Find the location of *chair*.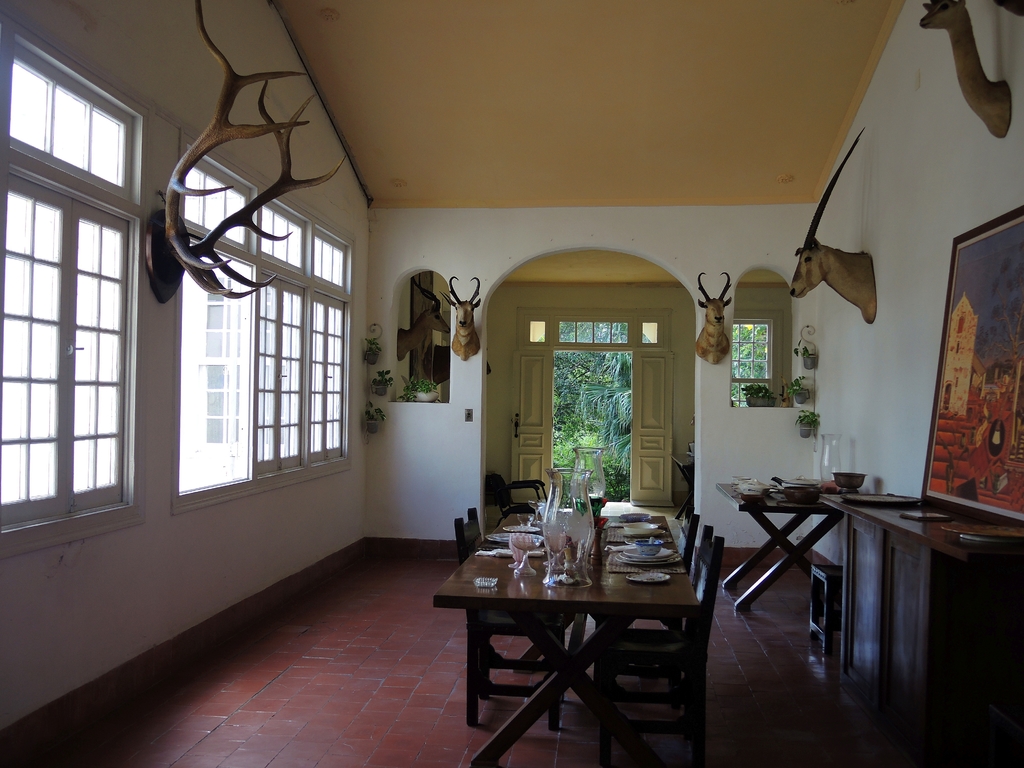
Location: rect(580, 525, 710, 736).
